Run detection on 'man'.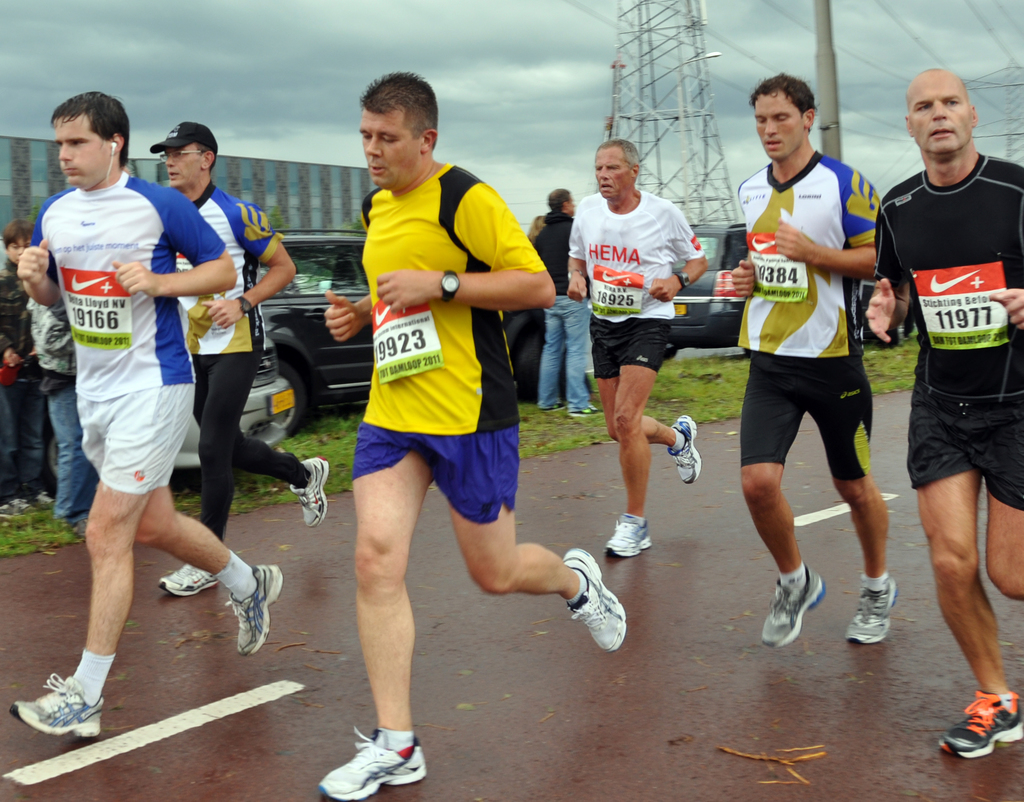
Result: crop(535, 188, 607, 415).
